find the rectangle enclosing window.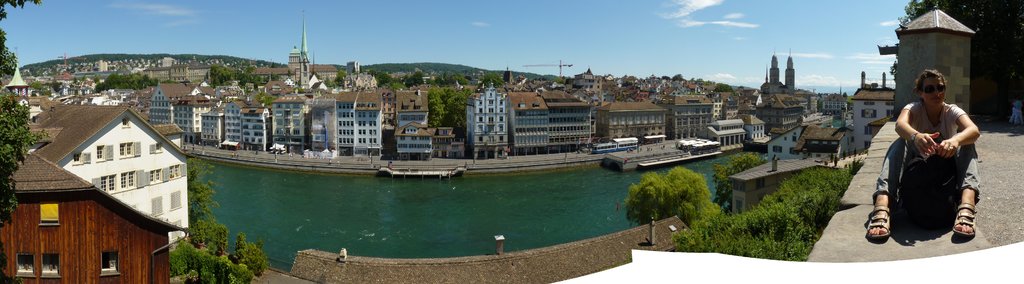
BBox(168, 190, 181, 211).
